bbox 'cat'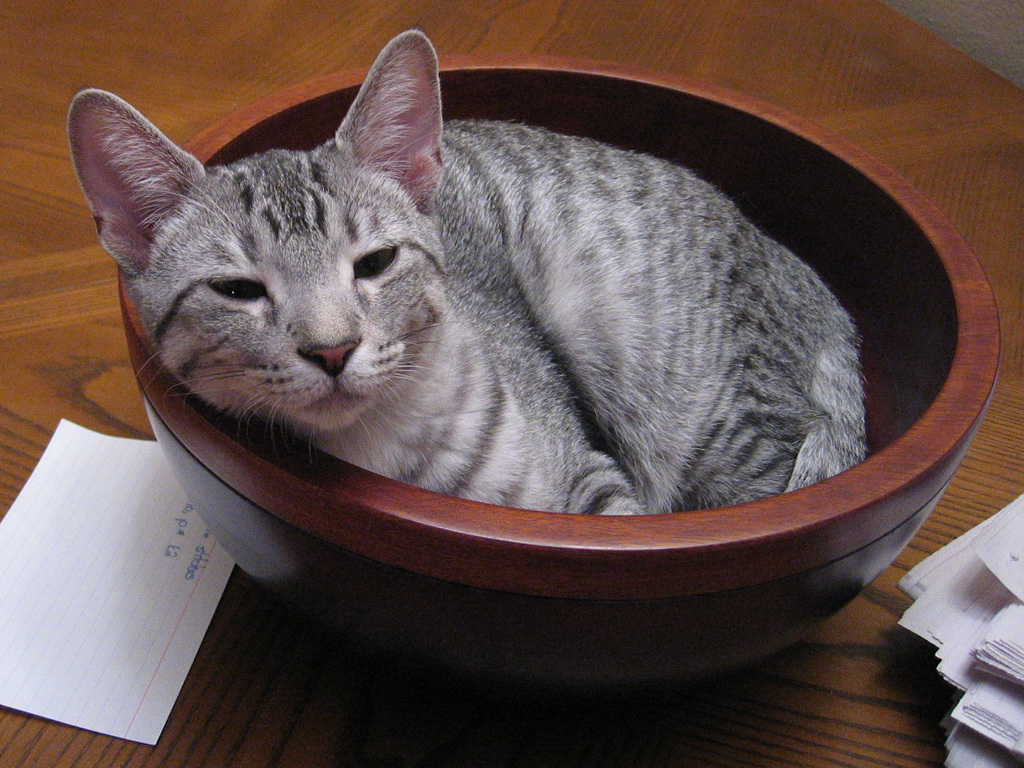
{"left": 71, "top": 28, "right": 859, "bottom": 518}
